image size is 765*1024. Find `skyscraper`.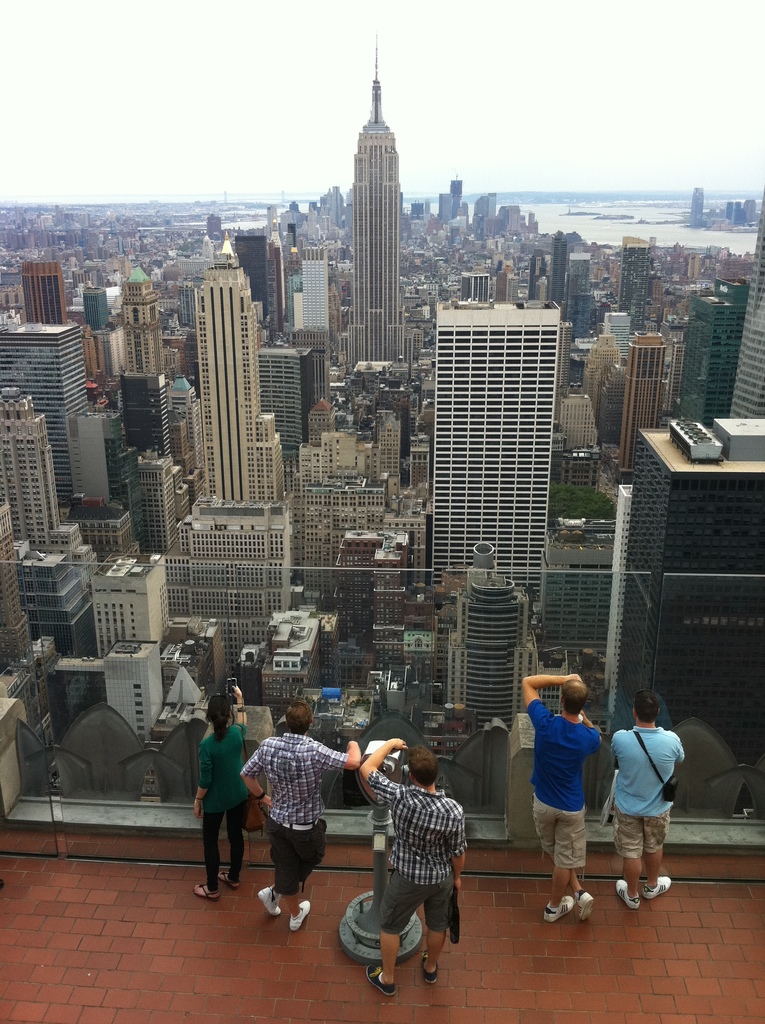
<region>419, 301, 567, 621</region>.
